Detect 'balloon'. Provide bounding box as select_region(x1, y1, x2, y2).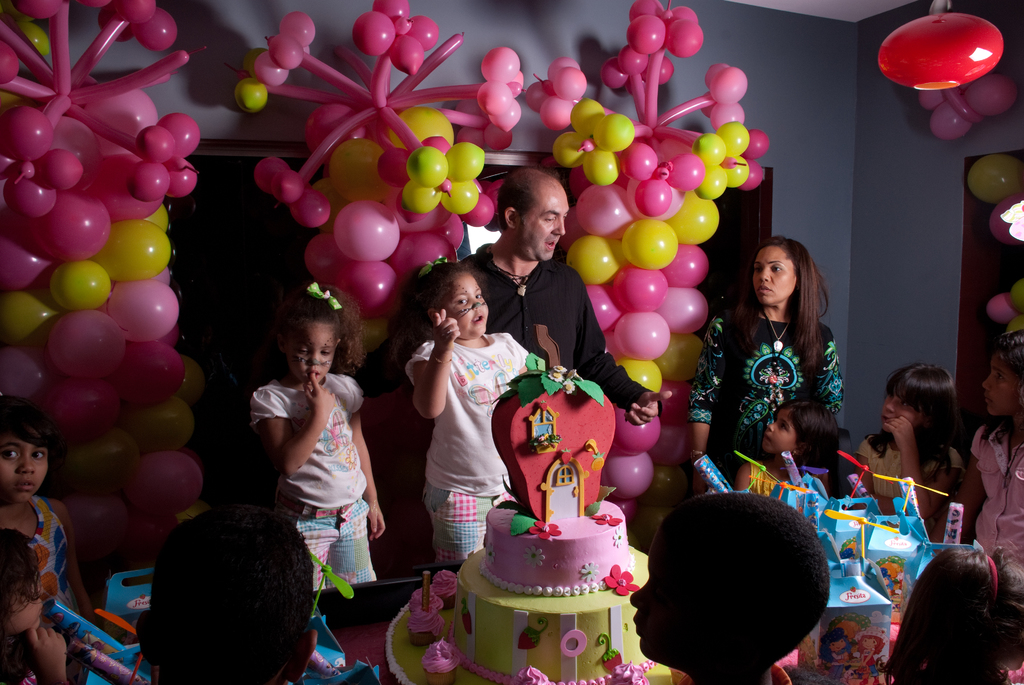
select_region(0, 106, 53, 163).
